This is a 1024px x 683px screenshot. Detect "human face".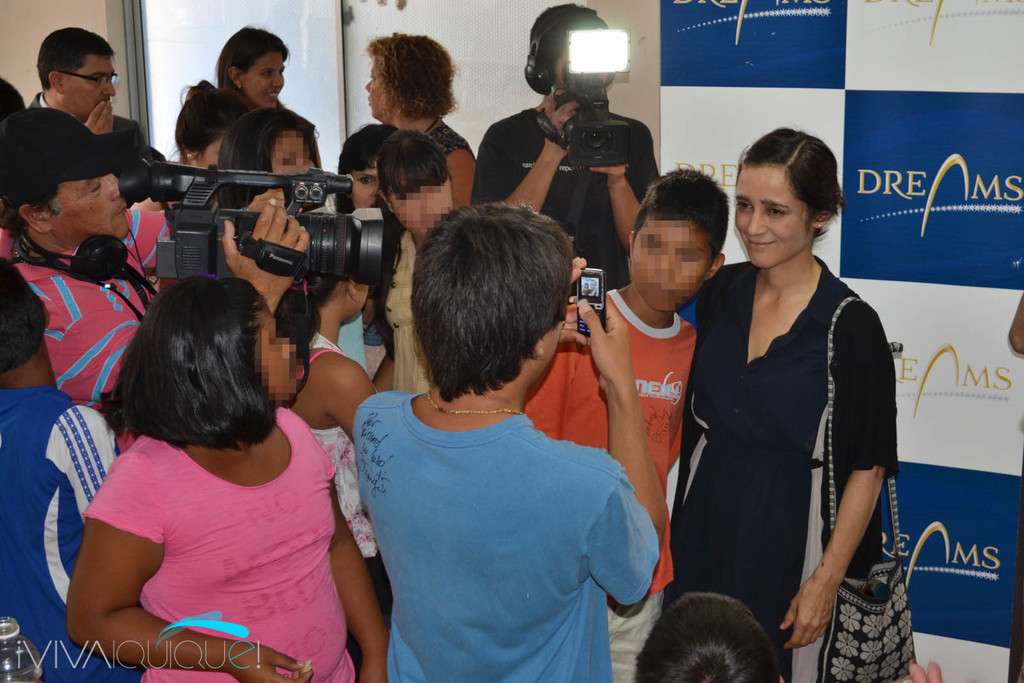
region(637, 221, 710, 311).
